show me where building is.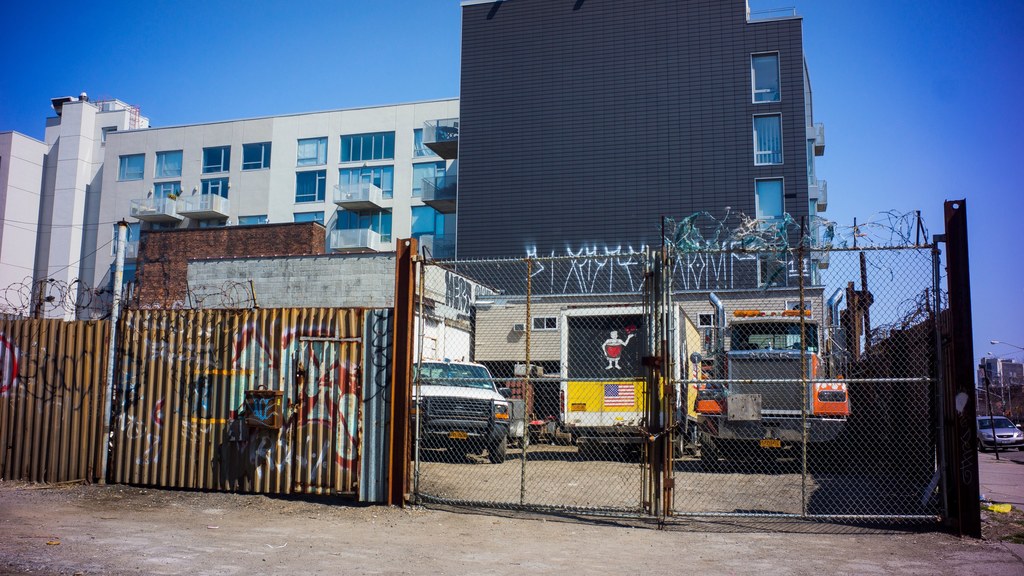
building is at bbox=[130, 225, 493, 369].
